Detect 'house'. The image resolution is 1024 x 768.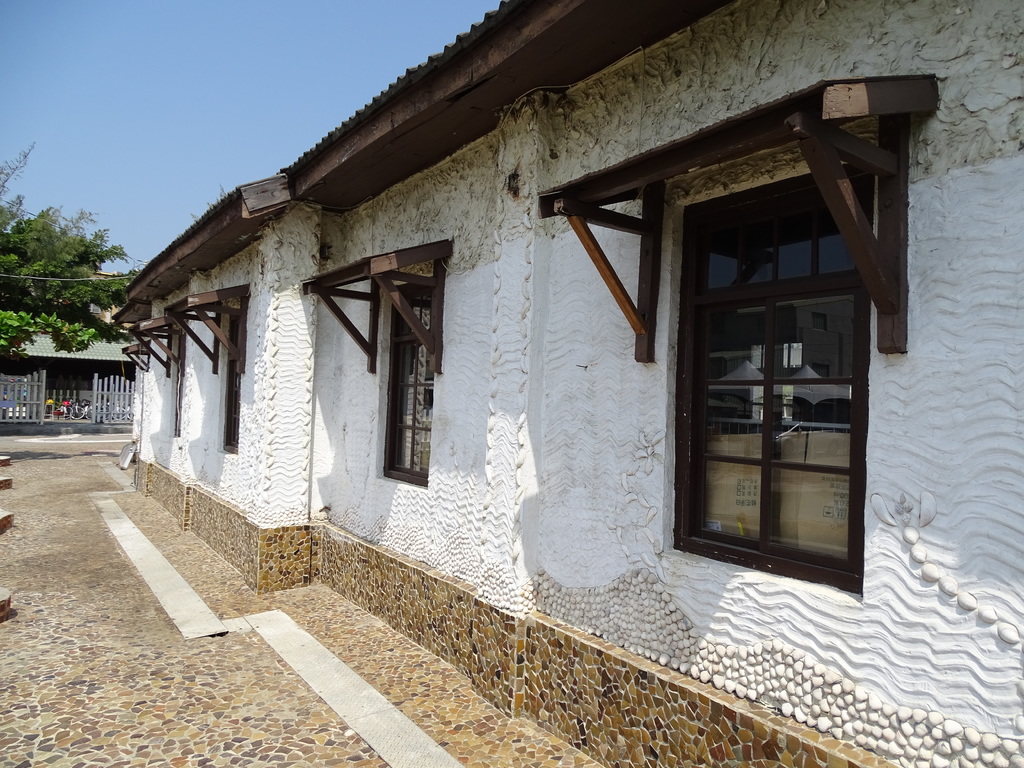
BBox(0, 322, 140, 436).
